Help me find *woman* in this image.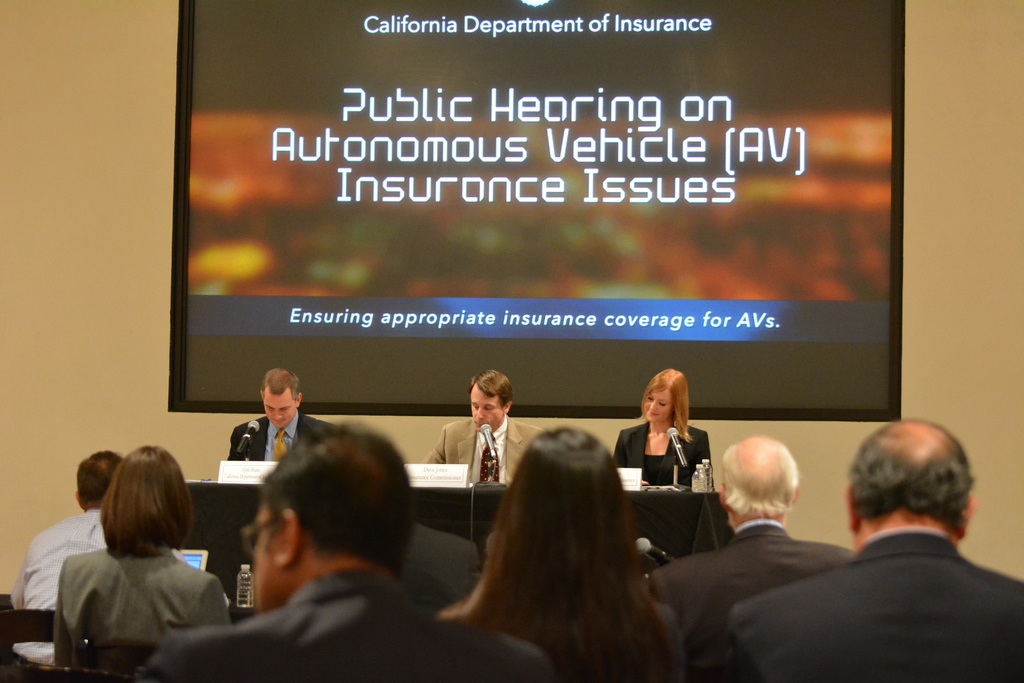
Found it: (x1=610, y1=368, x2=710, y2=492).
